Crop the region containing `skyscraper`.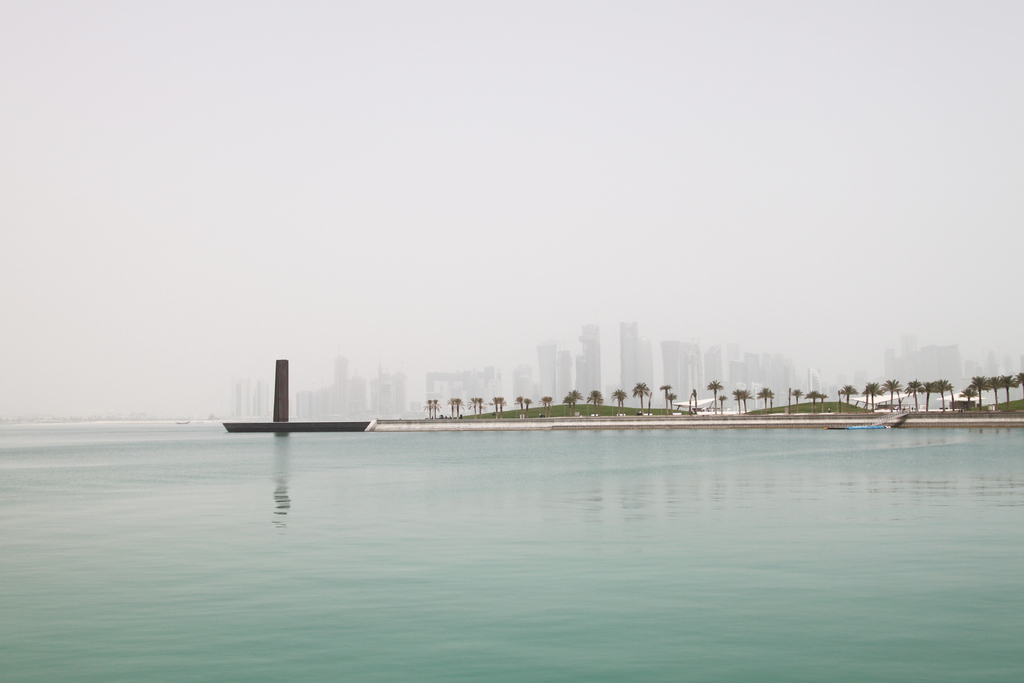
Crop region: (x1=620, y1=319, x2=637, y2=402).
